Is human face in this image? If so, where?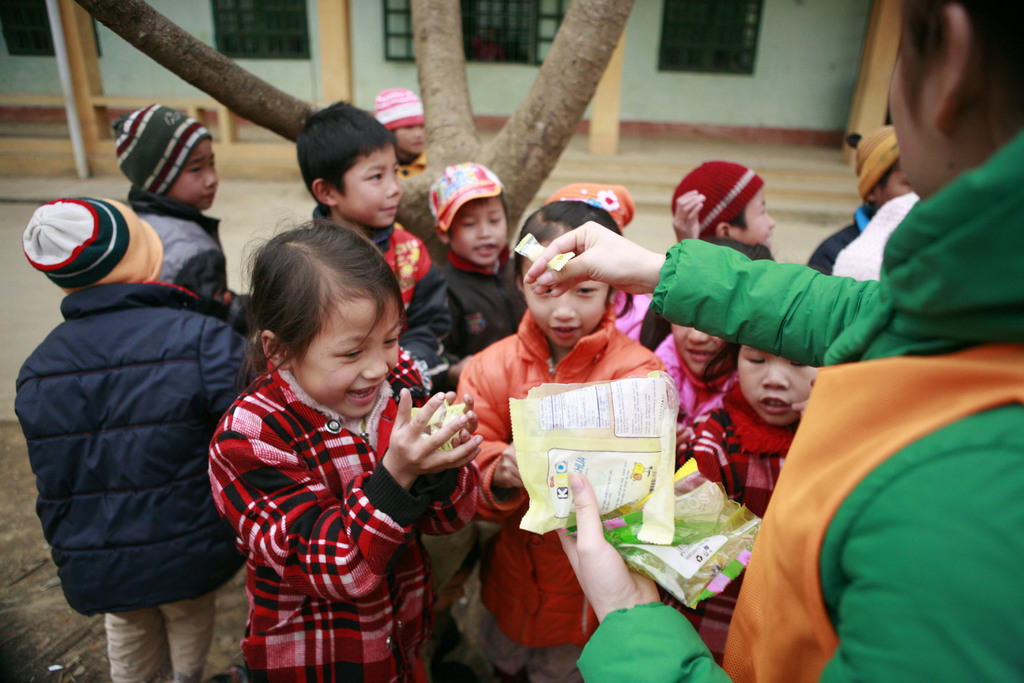
Yes, at bbox(728, 186, 774, 245).
